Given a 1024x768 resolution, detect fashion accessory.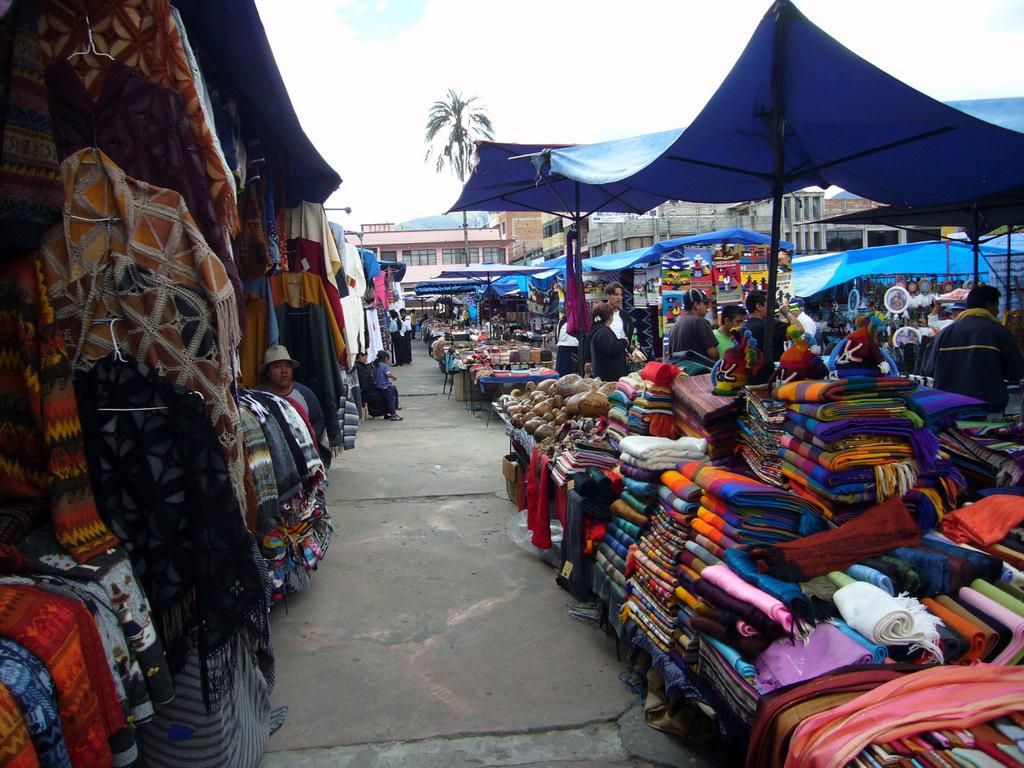
[x1=678, y1=286, x2=717, y2=303].
